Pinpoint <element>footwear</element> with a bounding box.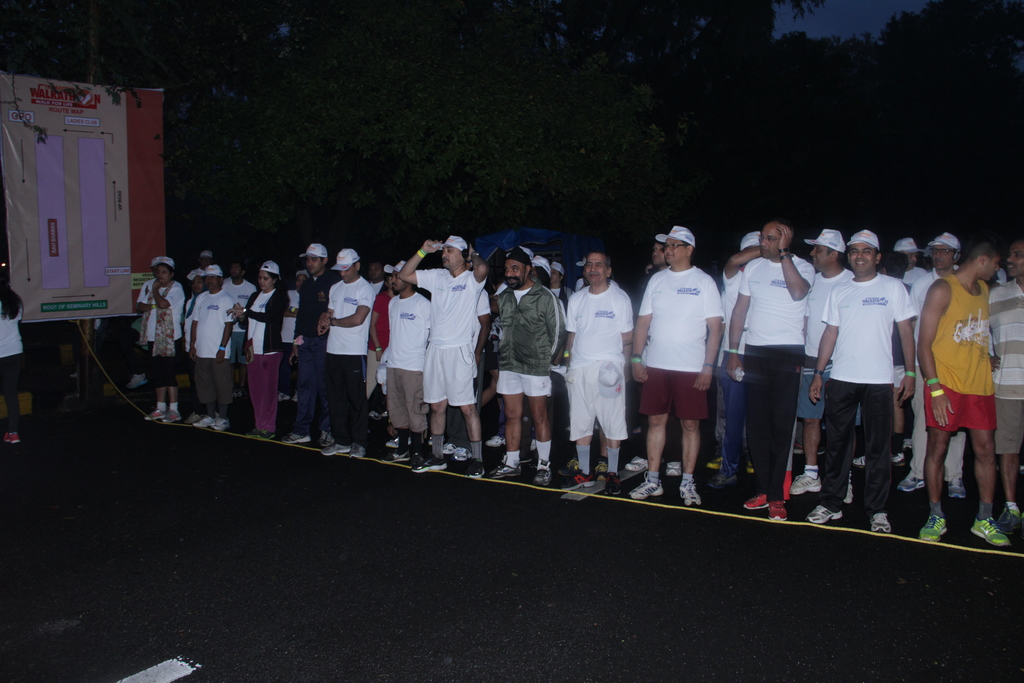
<bbox>606, 473, 623, 493</bbox>.
